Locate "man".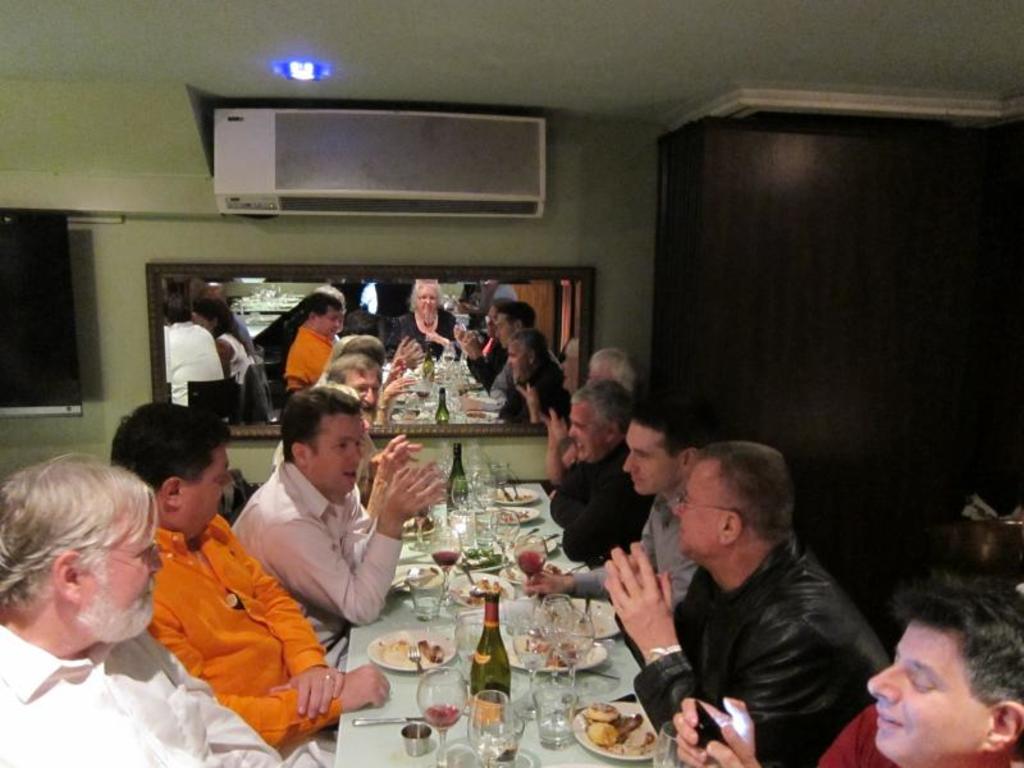
Bounding box: bbox=[669, 571, 1023, 767].
